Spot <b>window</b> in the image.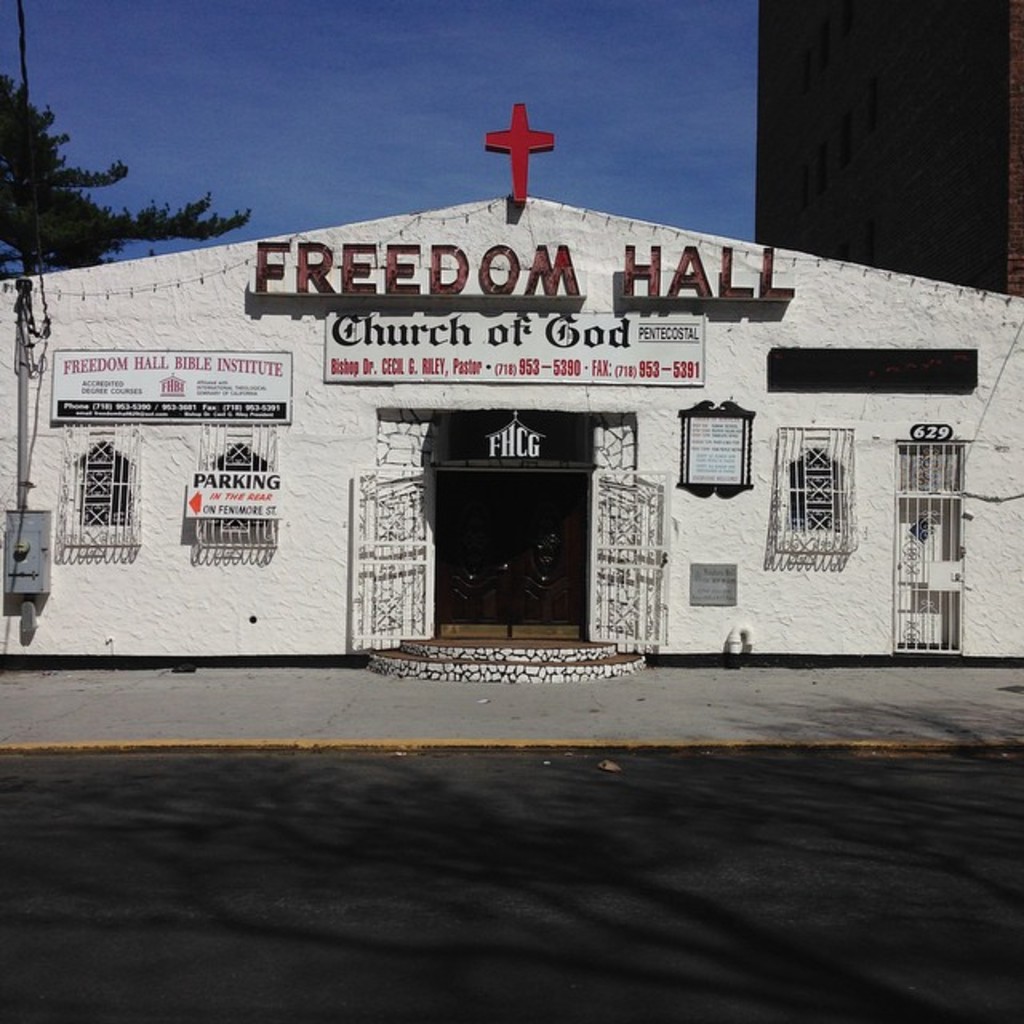
<b>window</b> found at l=190, t=440, r=275, b=560.
